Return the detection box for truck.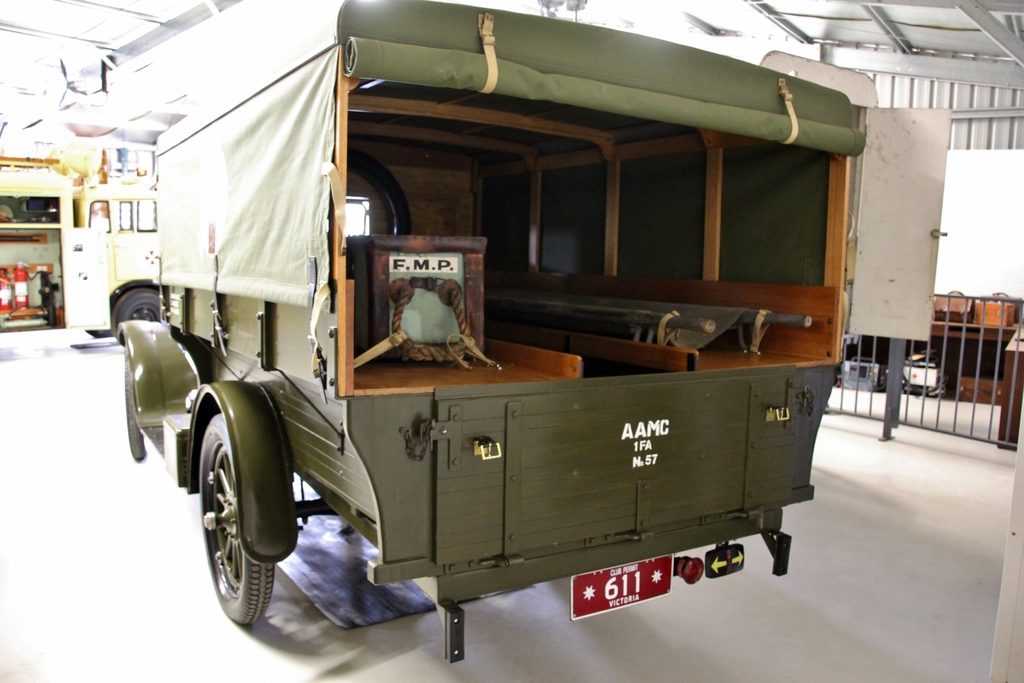
region(0, 161, 157, 352).
